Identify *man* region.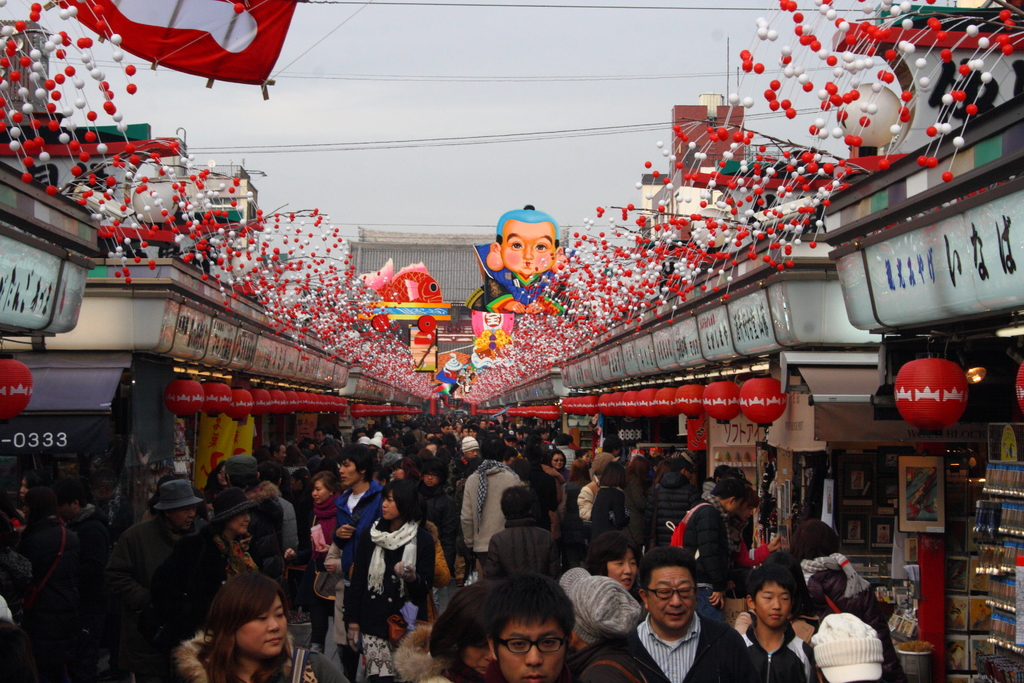
Region: {"x1": 224, "y1": 455, "x2": 299, "y2": 556}.
